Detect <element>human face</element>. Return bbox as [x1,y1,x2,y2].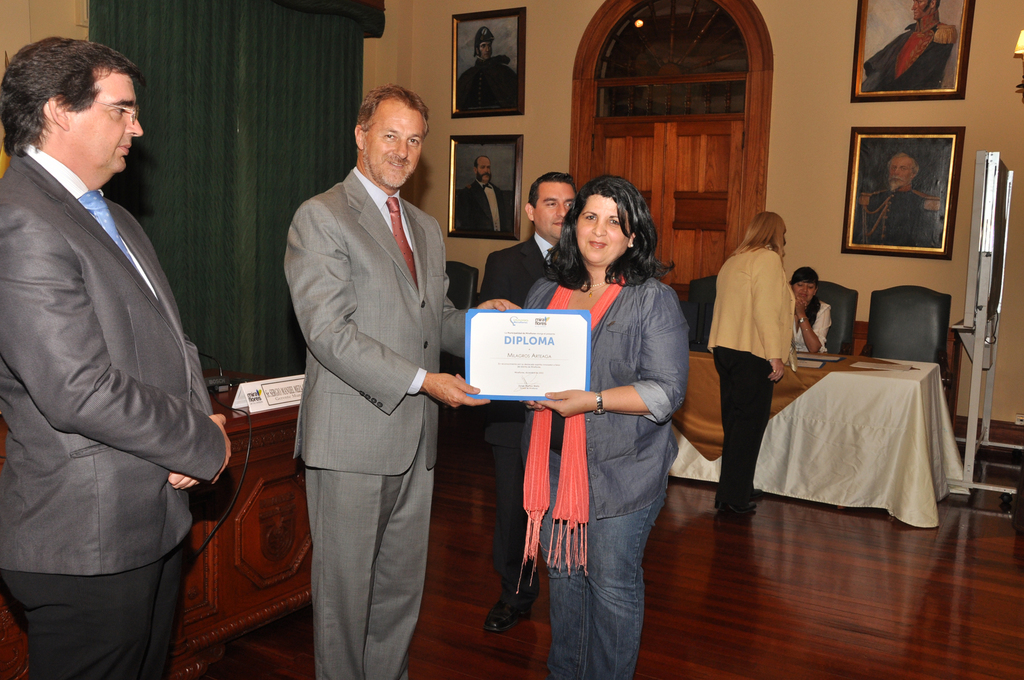
[792,279,816,305].
